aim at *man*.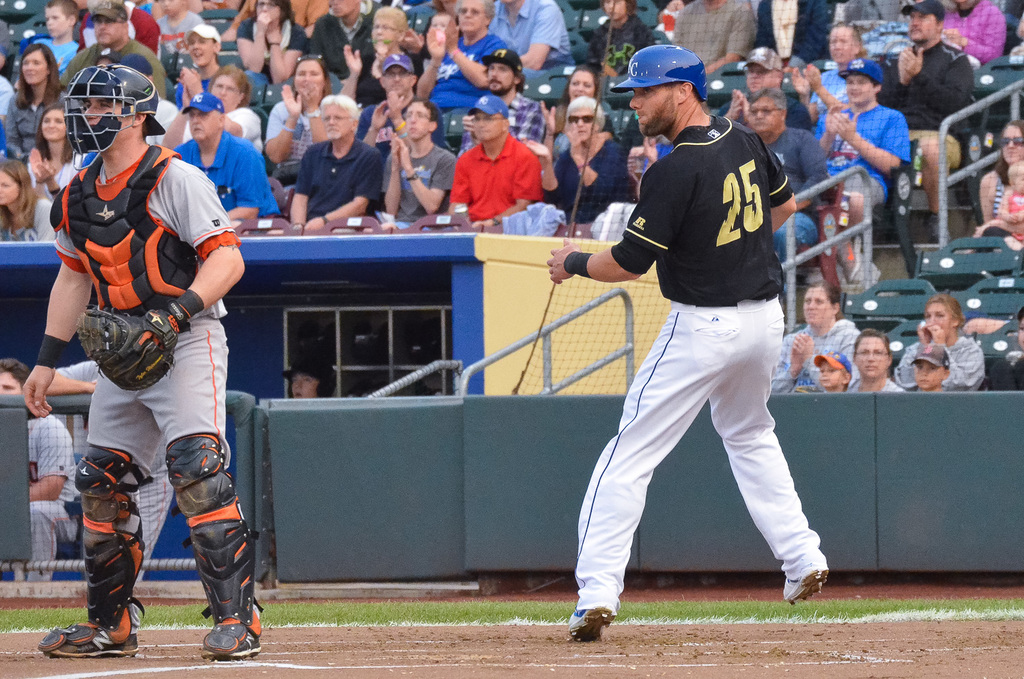
Aimed at <region>487, 0, 581, 95</region>.
